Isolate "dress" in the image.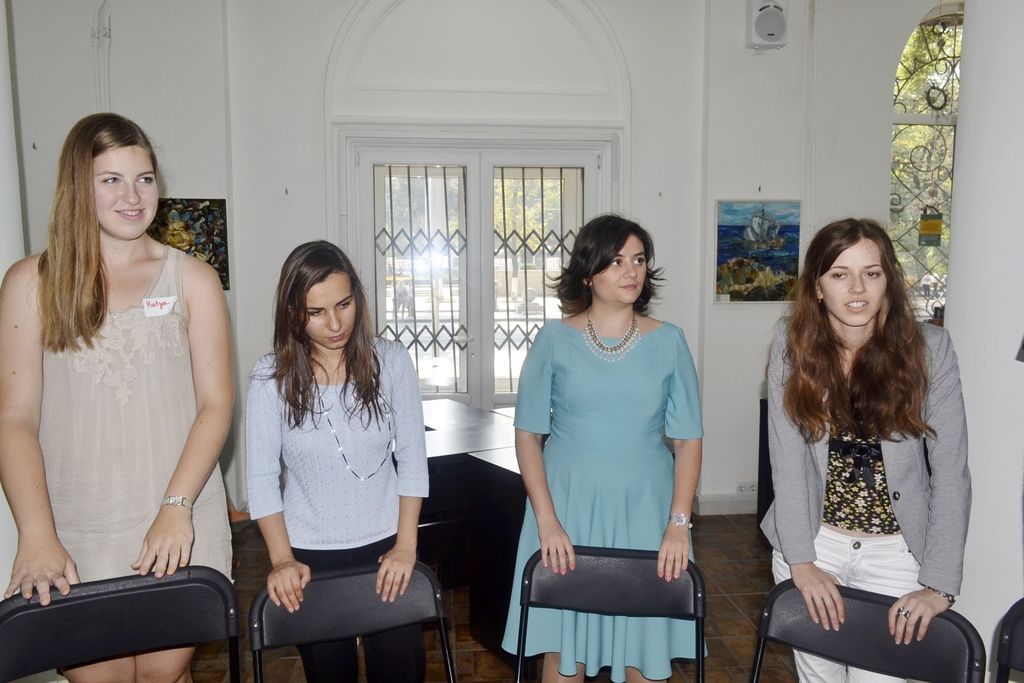
Isolated region: (left=35, top=236, right=239, bottom=600).
